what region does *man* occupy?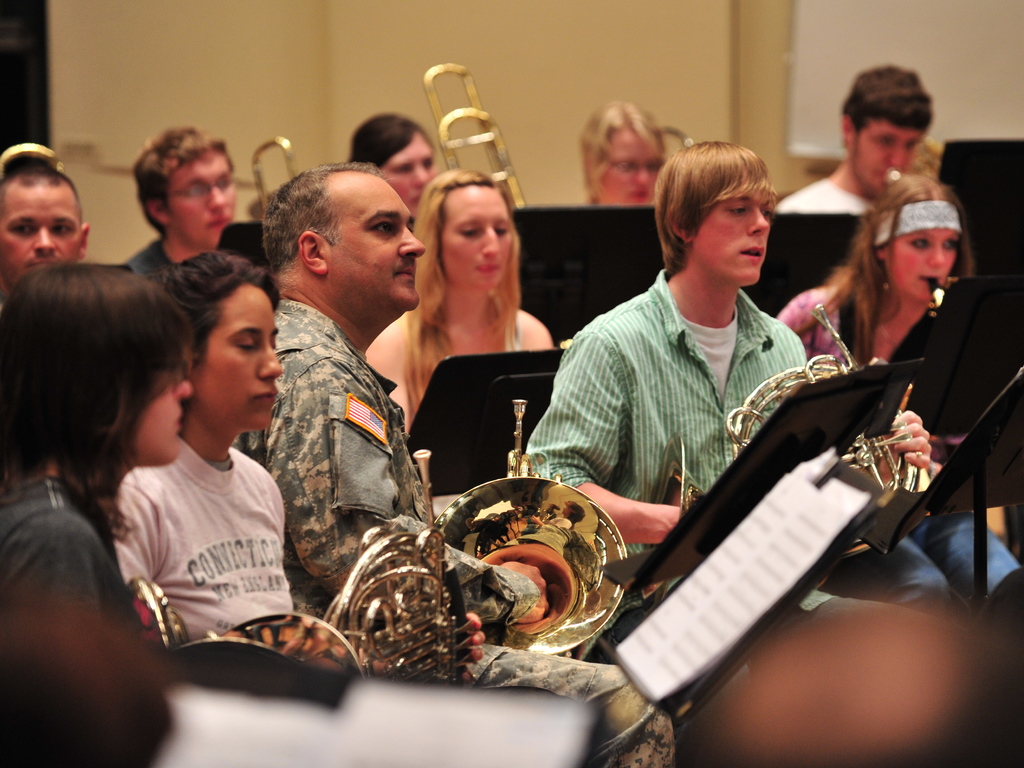
box=[236, 158, 676, 767].
